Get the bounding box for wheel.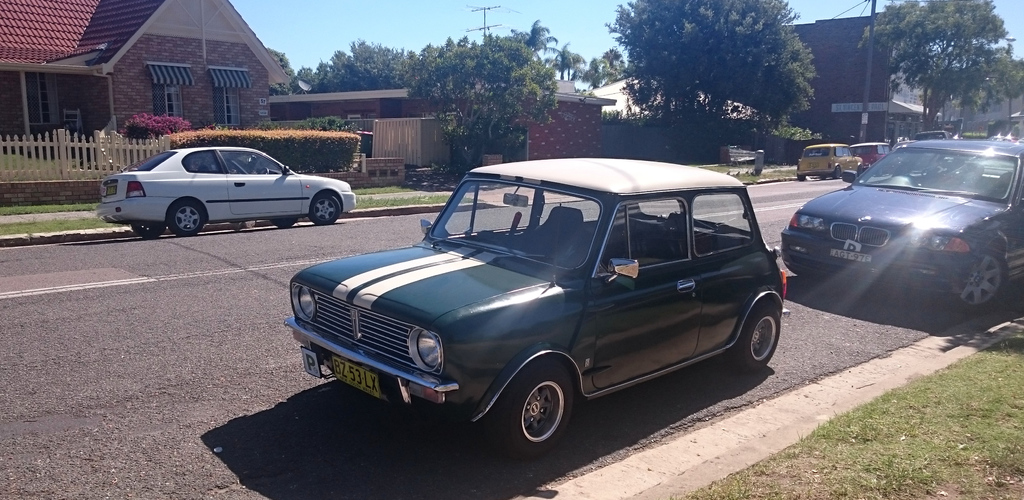
Rect(273, 215, 303, 230).
